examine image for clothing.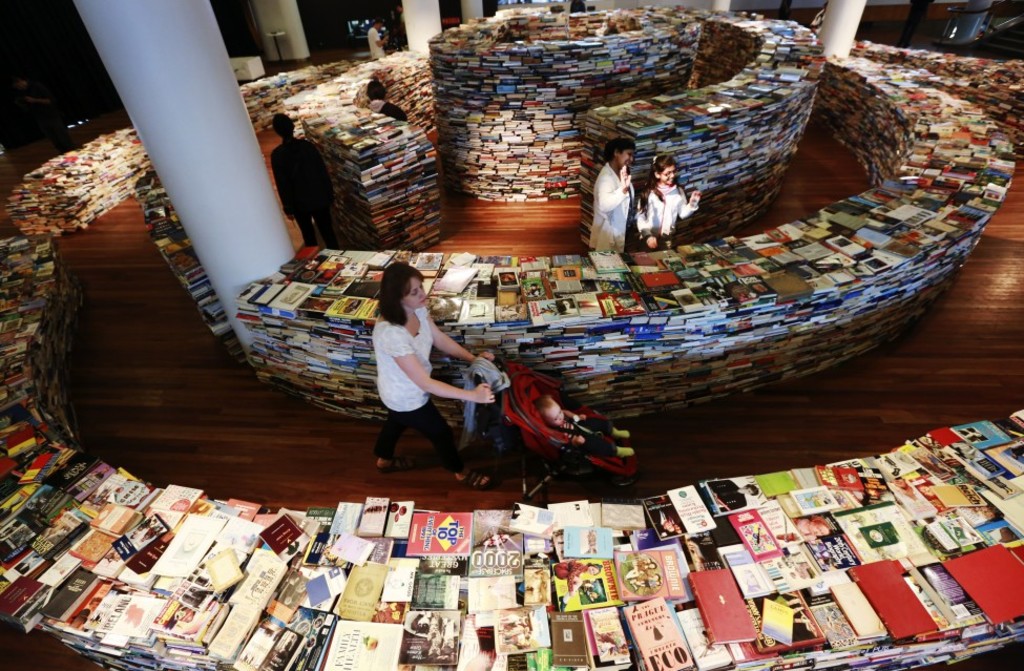
Examination result: x1=588, y1=167, x2=626, y2=253.
